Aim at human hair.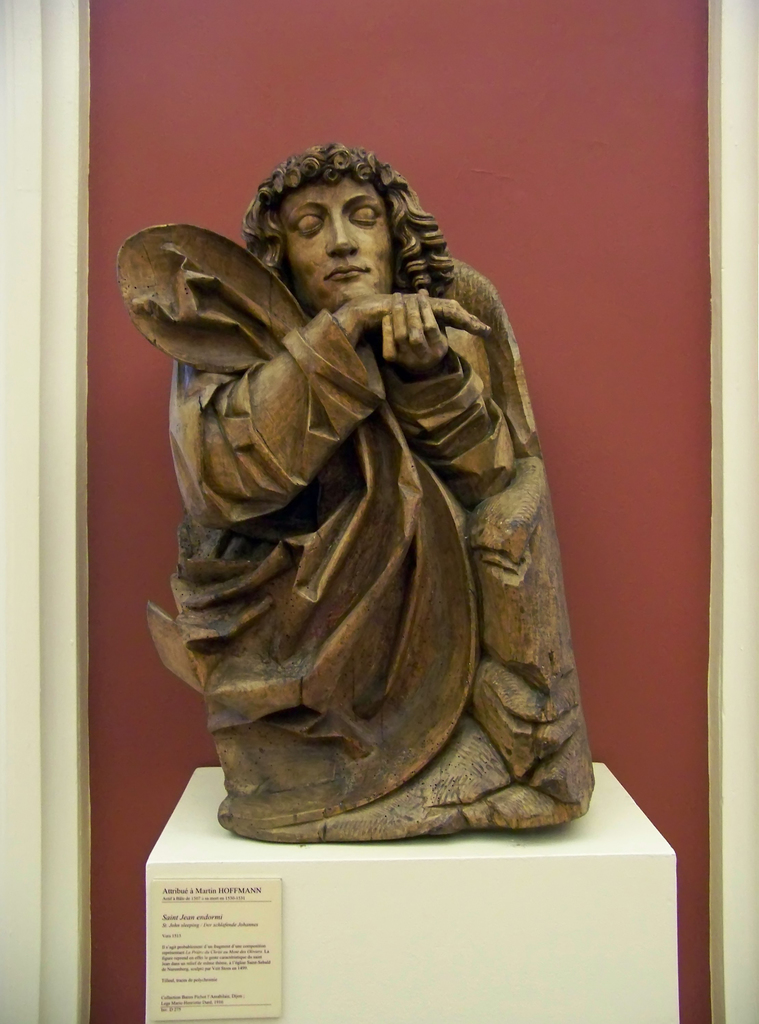
Aimed at [236, 147, 432, 313].
